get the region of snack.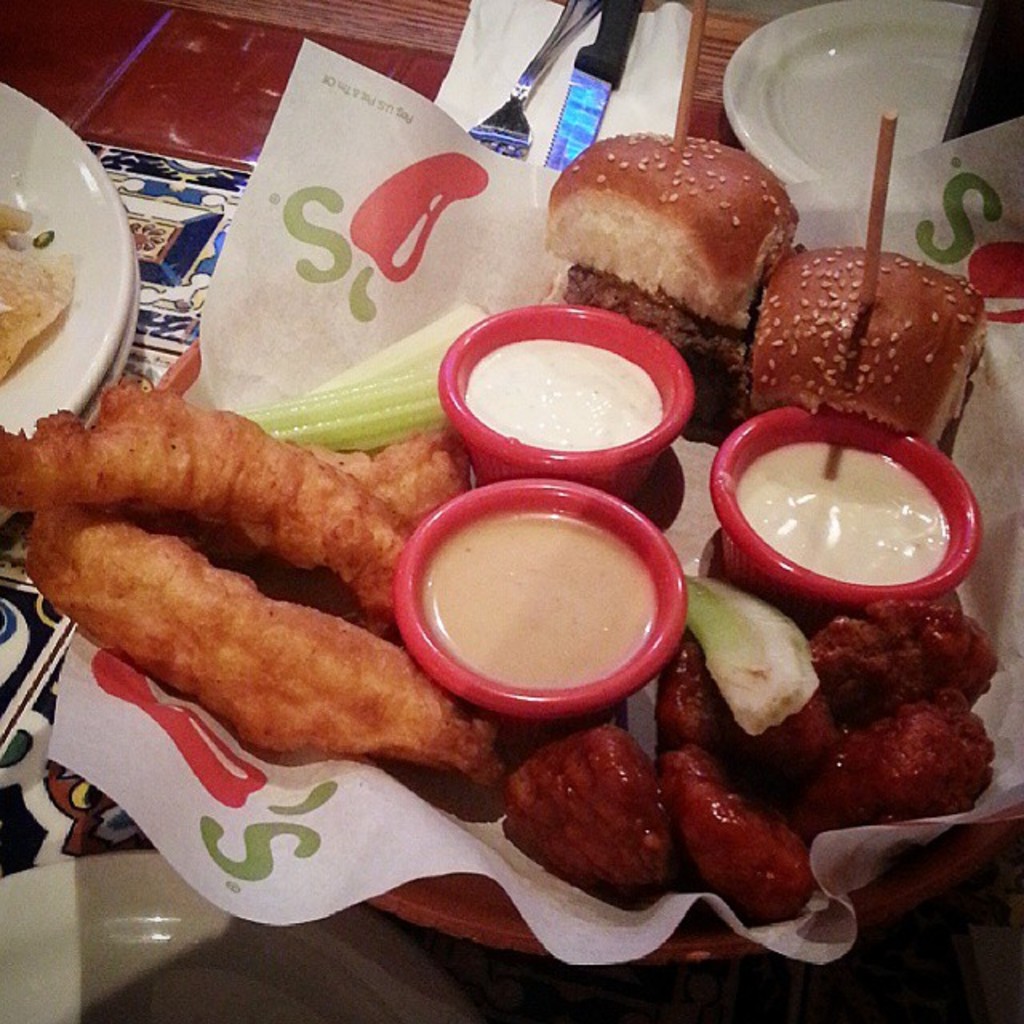
[x1=459, y1=330, x2=662, y2=458].
